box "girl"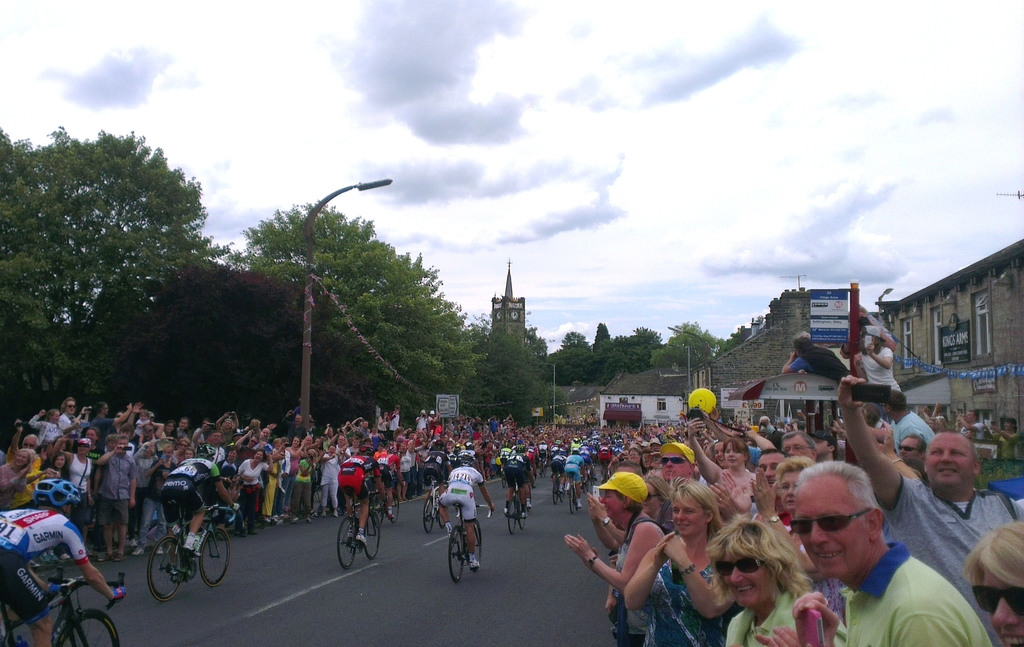
box(28, 408, 79, 452)
